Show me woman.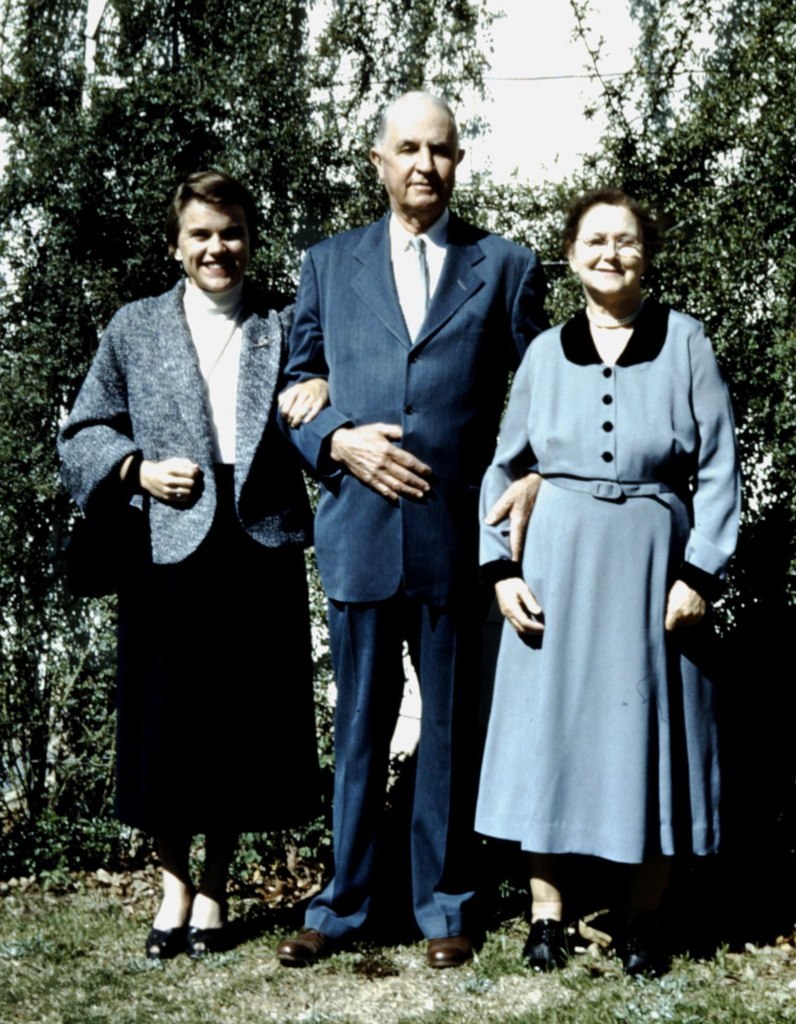
woman is here: box=[473, 196, 733, 972].
